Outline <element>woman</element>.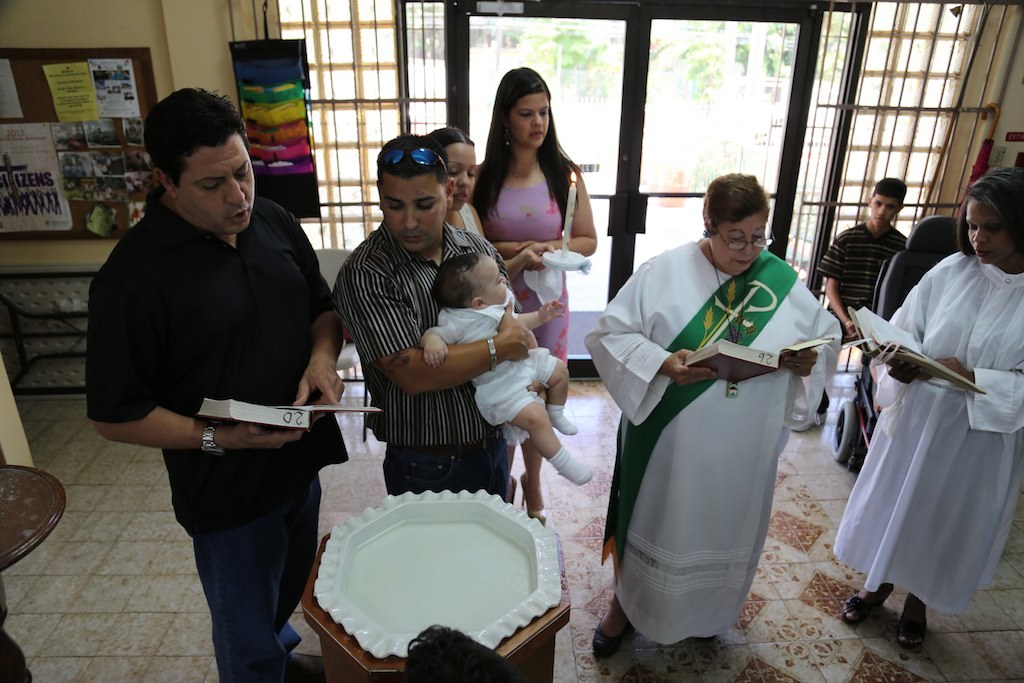
Outline: bbox=(441, 75, 608, 485).
